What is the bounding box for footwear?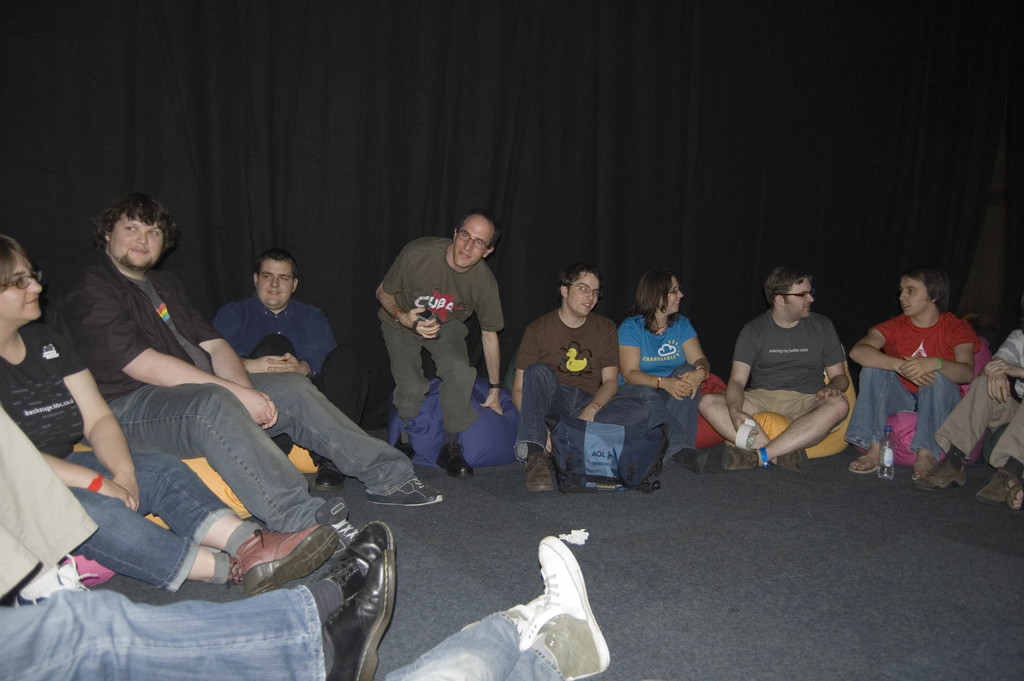
{"x1": 524, "y1": 536, "x2": 611, "y2": 680}.
